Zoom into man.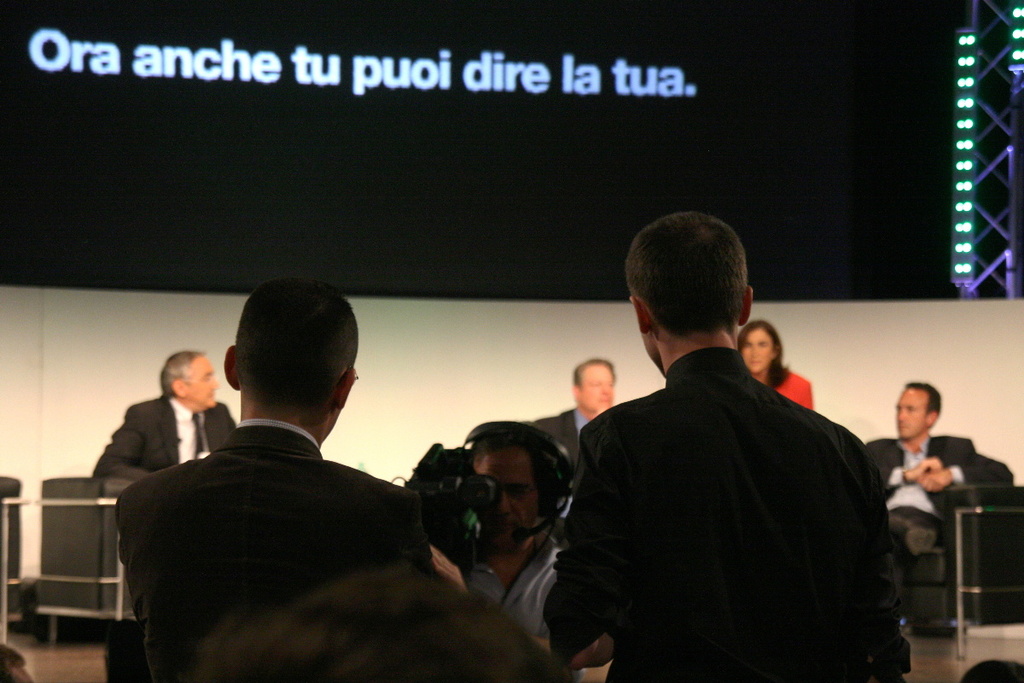
Zoom target: bbox=(864, 383, 1014, 634).
